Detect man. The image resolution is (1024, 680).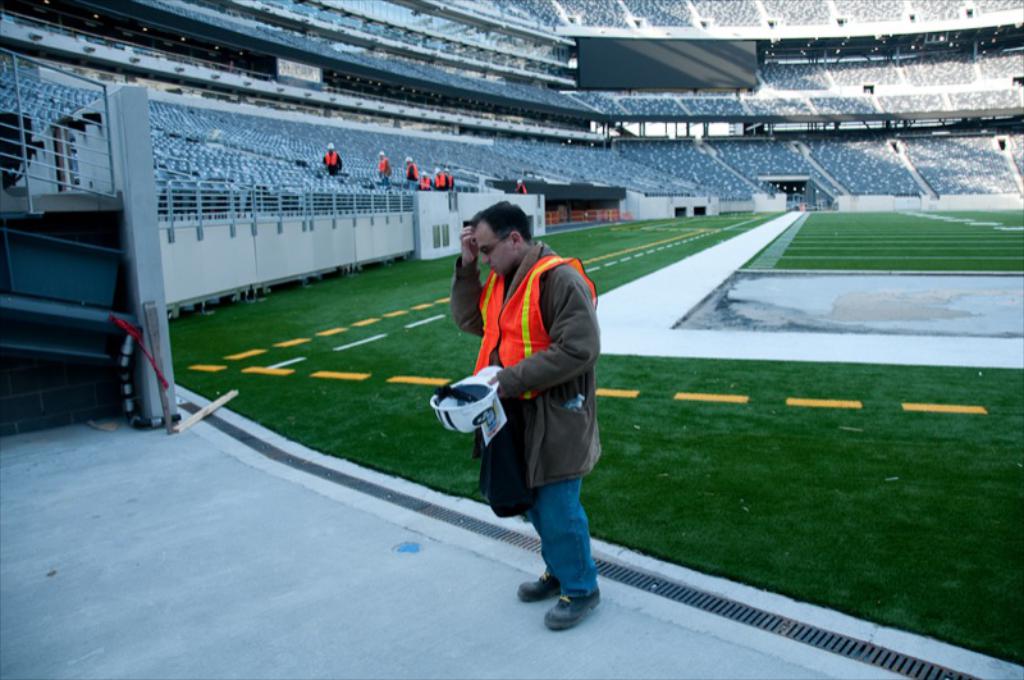
438, 166, 447, 191.
